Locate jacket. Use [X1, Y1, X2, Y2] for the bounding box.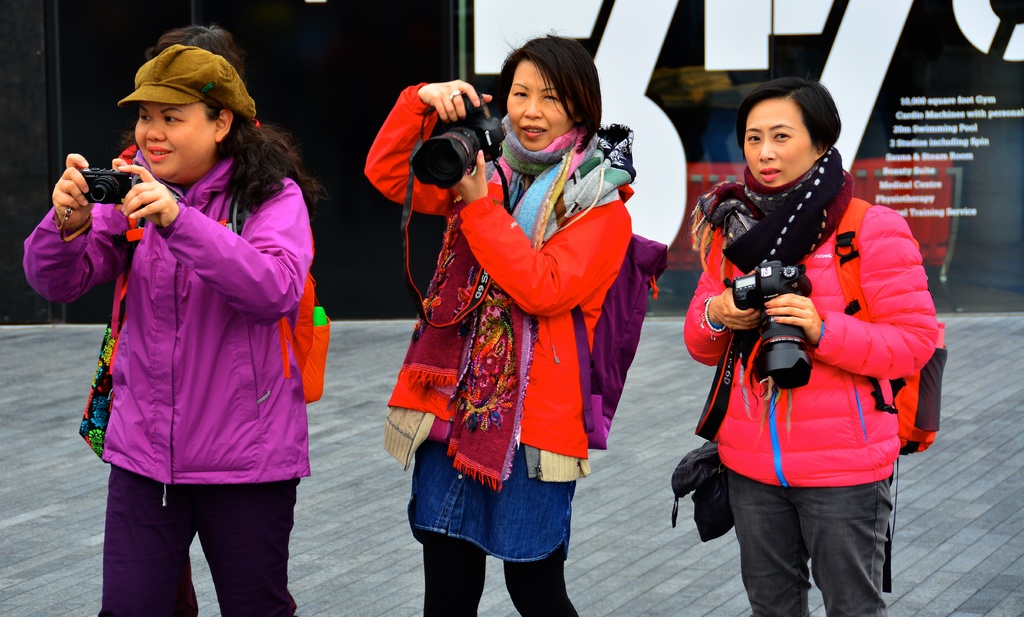
[681, 127, 943, 501].
